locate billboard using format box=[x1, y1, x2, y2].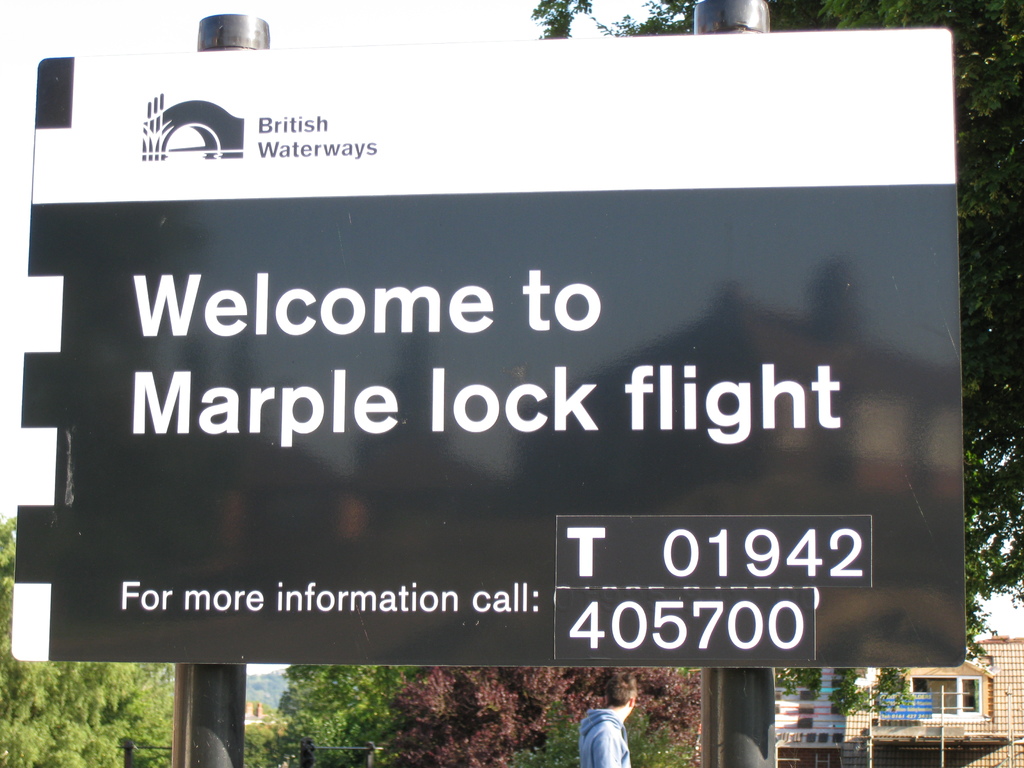
box=[877, 687, 934, 723].
